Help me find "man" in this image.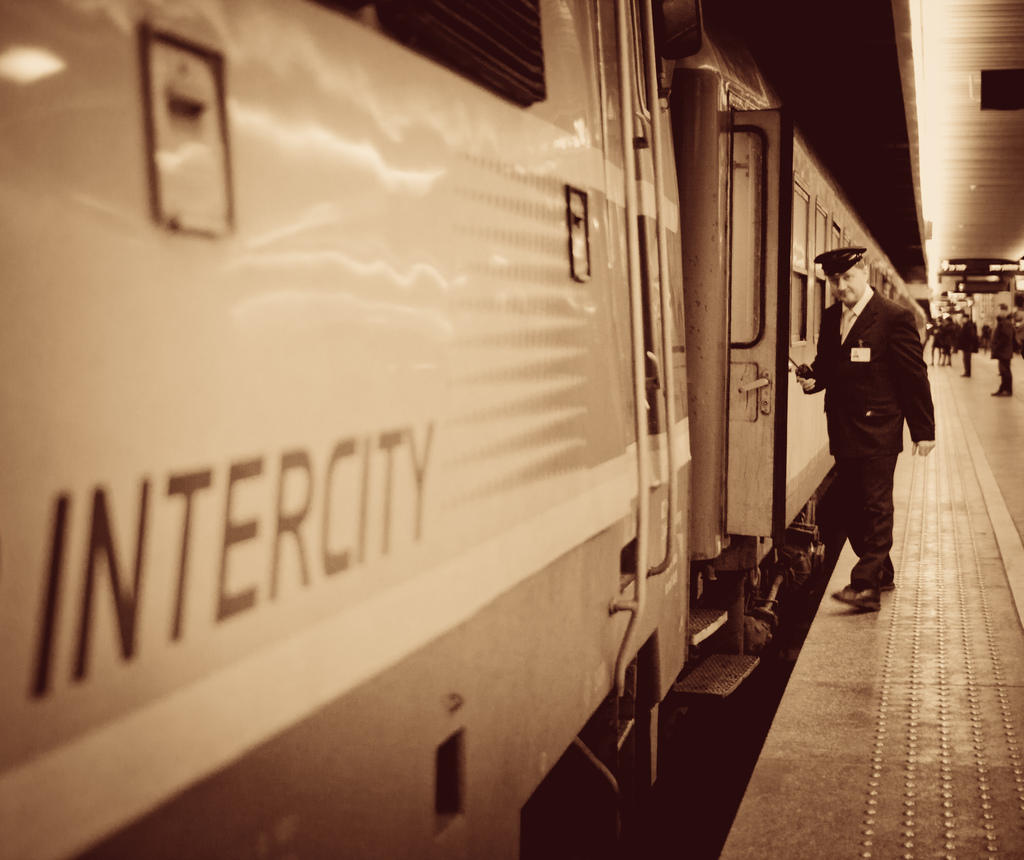
Found it: crop(989, 303, 1018, 395).
